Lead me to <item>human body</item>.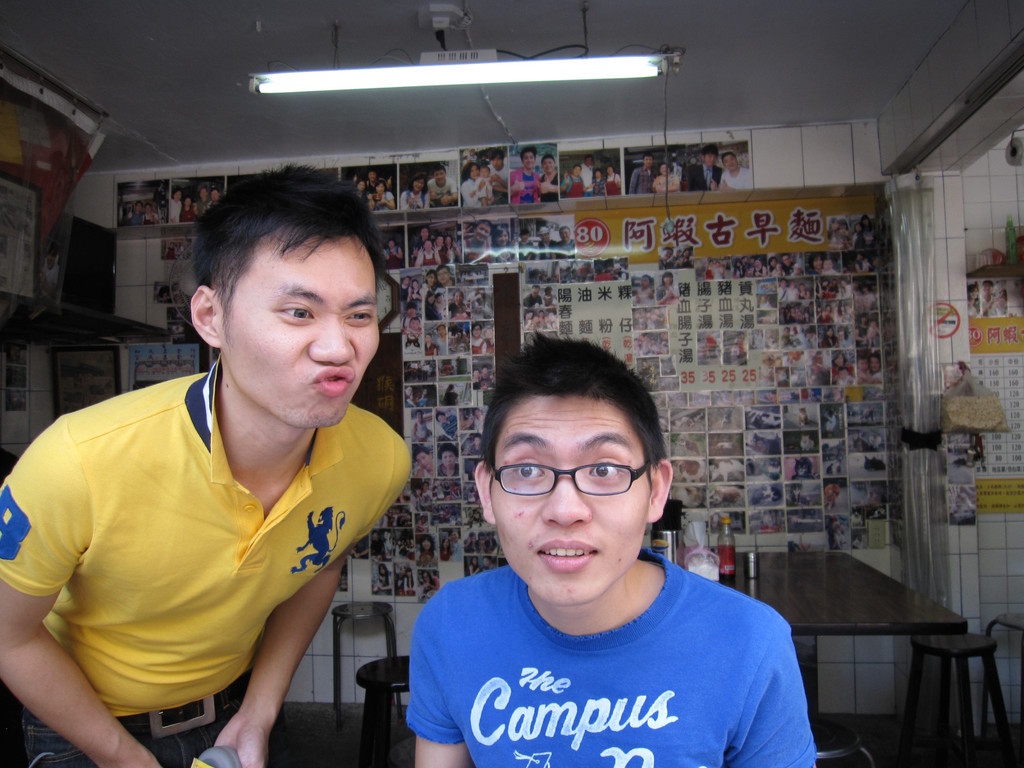
Lead to 653, 163, 680, 191.
